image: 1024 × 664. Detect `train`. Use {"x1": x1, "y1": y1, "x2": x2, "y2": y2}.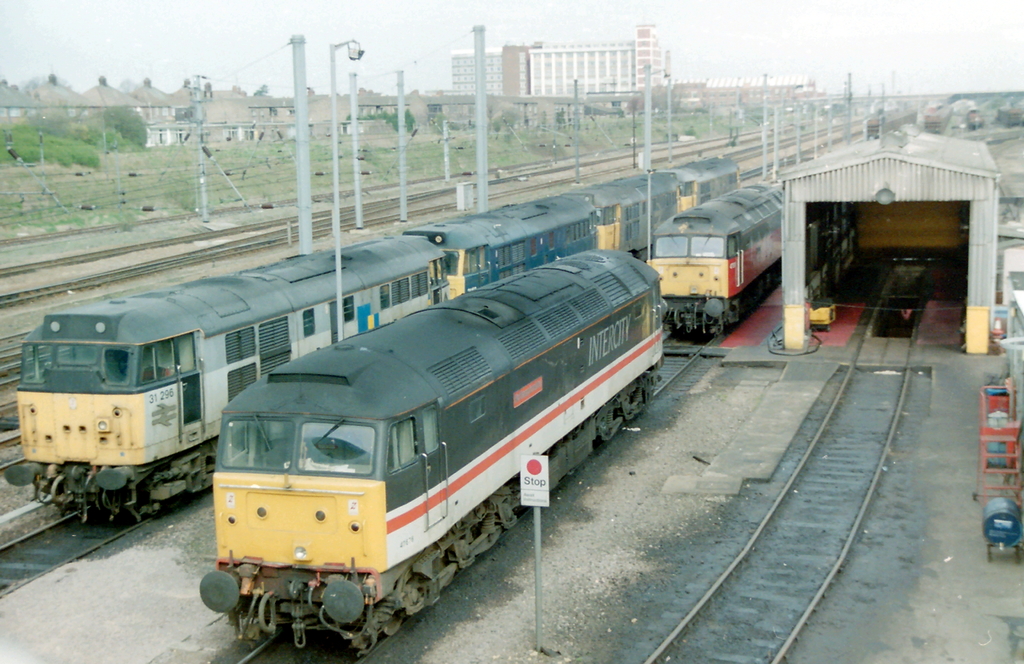
{"x1": 925, "y1": 106, "x2": 953, "y2": 133}.
